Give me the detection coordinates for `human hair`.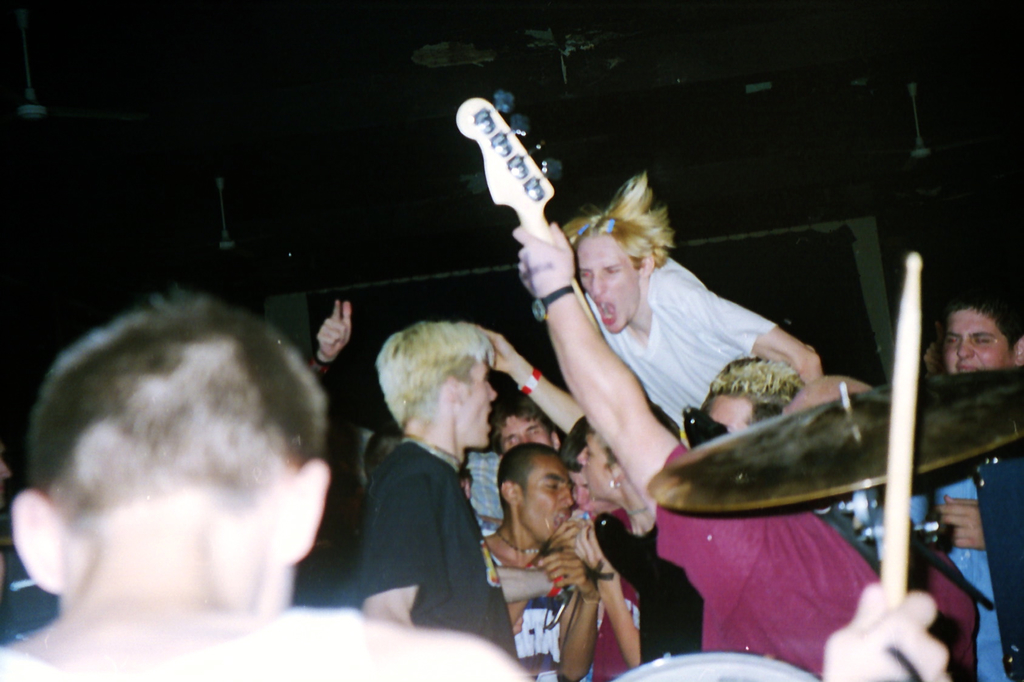
939/282/1023/354.
